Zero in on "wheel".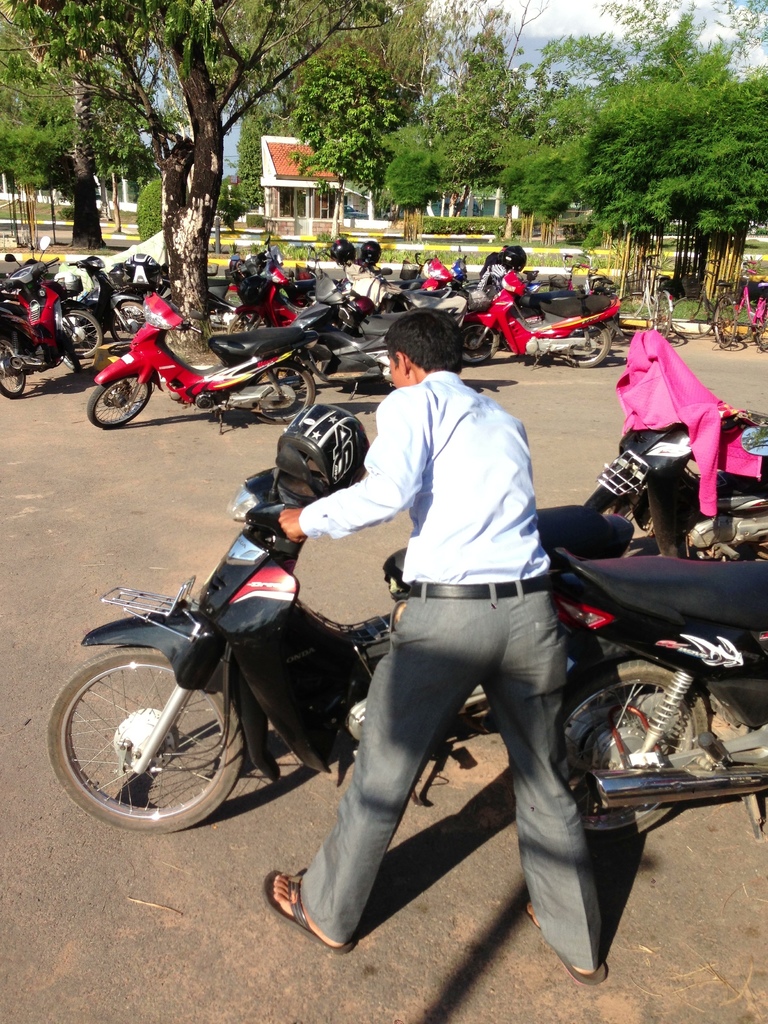
Zeroed in: rect(655, 293, 672, 339).
